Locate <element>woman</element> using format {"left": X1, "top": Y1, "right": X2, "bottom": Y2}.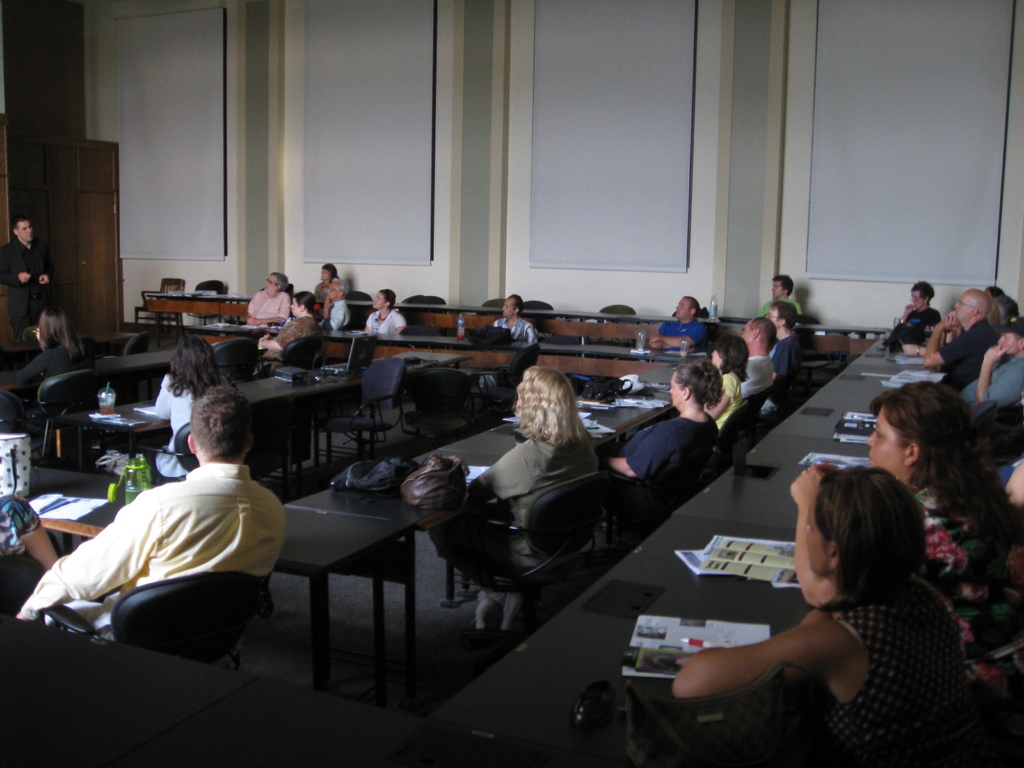
{"left": 257, "top": 286, "right": 333, "bottom": 374}.
